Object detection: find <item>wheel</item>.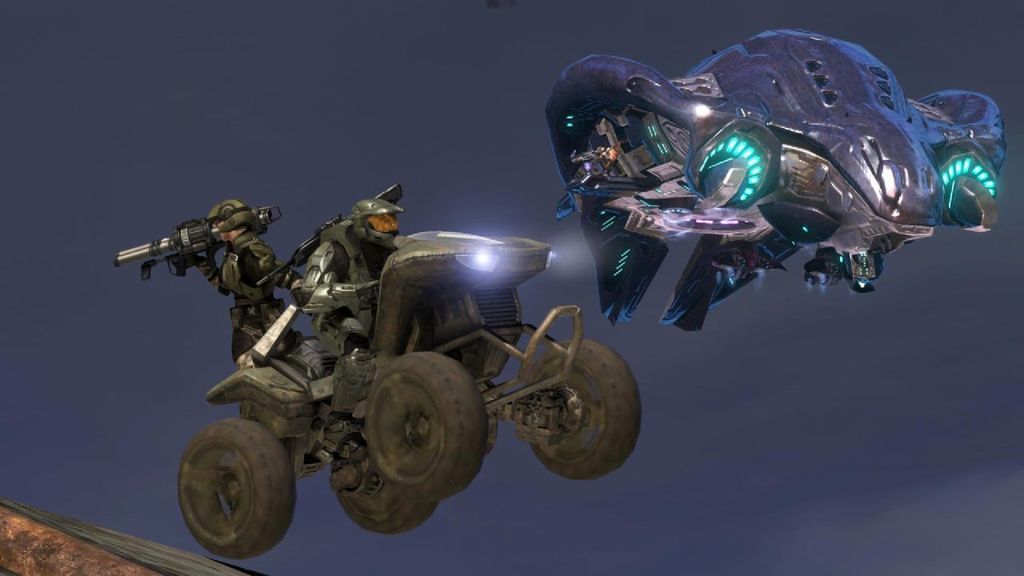
(522, 341, 643, 483).
